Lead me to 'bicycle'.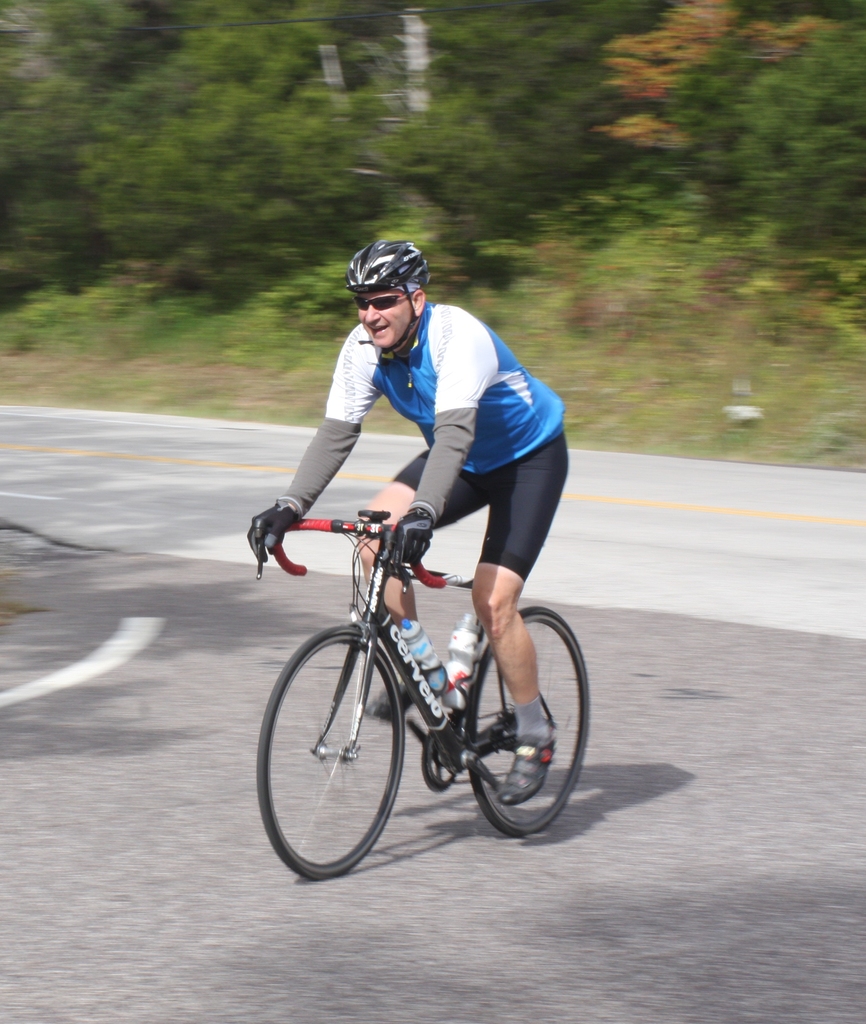
Lead to [240,485,602,870].
